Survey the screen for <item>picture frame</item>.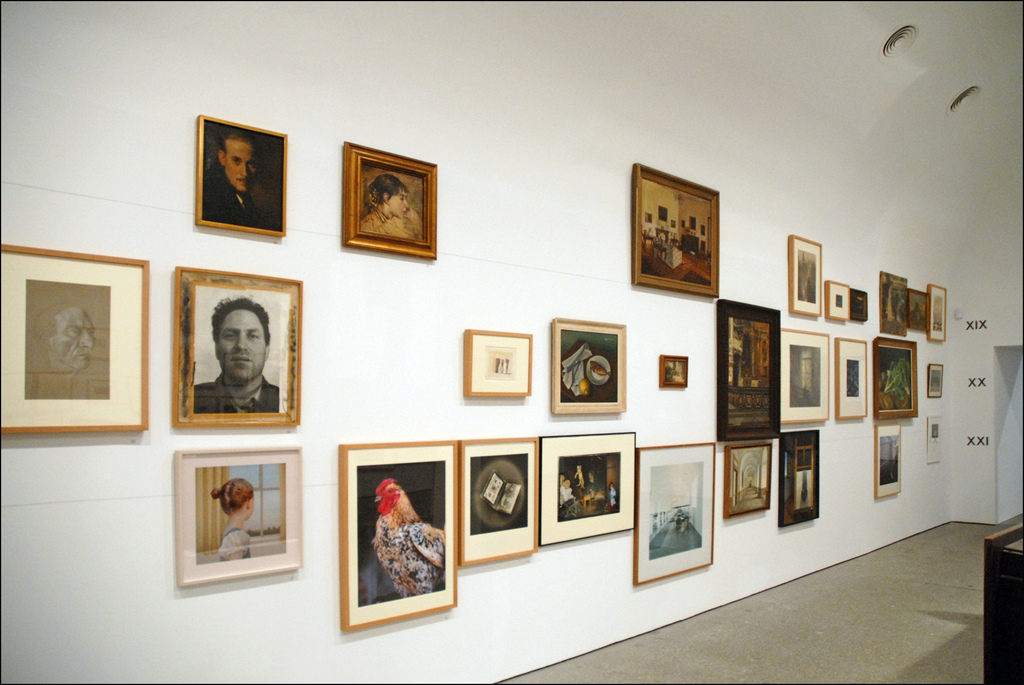
Survey found: <region>789, 233, 822, 316</region>.
